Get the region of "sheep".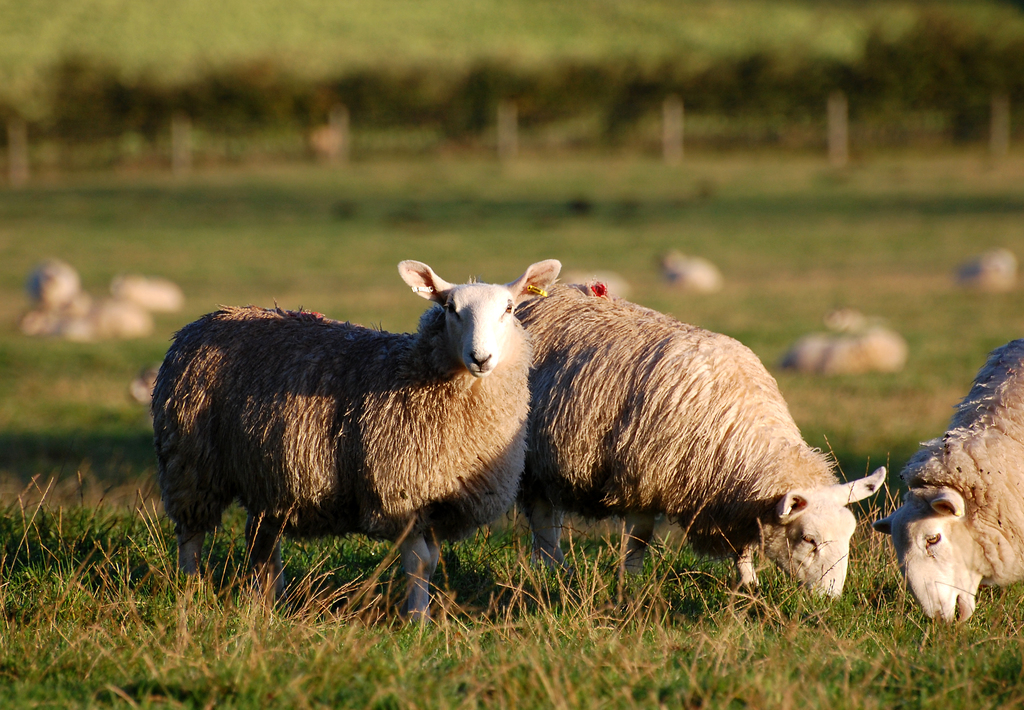
crop(522, 277, 886, 618).
